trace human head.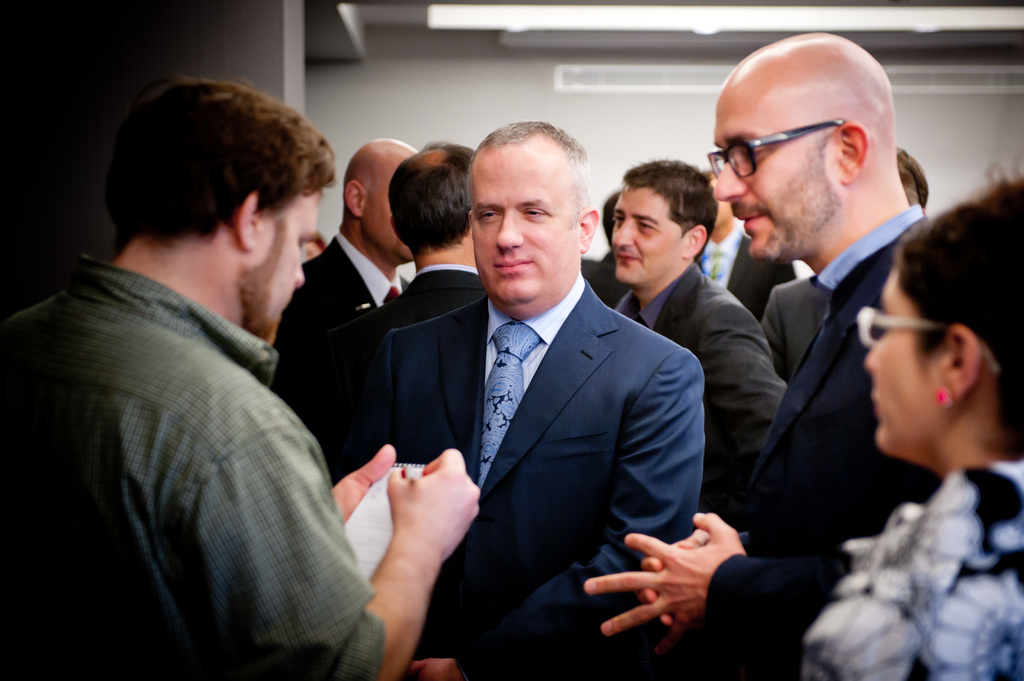
Traced to box=[895, 144, 931, 212].
